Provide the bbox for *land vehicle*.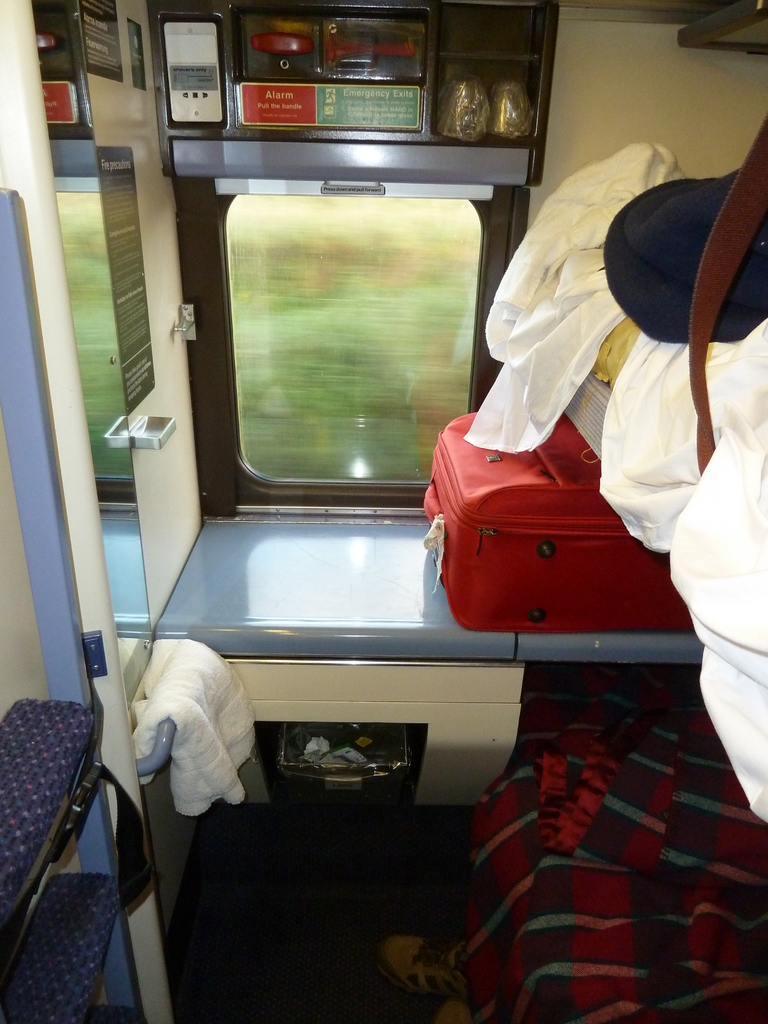
<bbox>0, 0, 767, 1023</bbox>.
